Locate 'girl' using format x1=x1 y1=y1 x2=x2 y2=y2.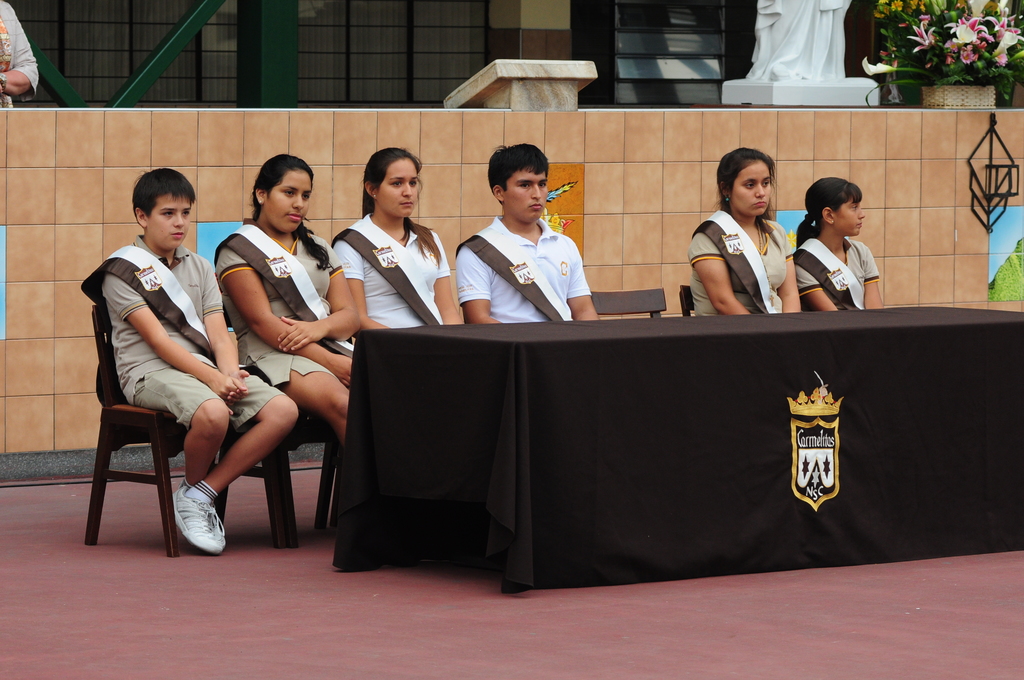
x1=689 y1=145 x2=806 y2=316.
